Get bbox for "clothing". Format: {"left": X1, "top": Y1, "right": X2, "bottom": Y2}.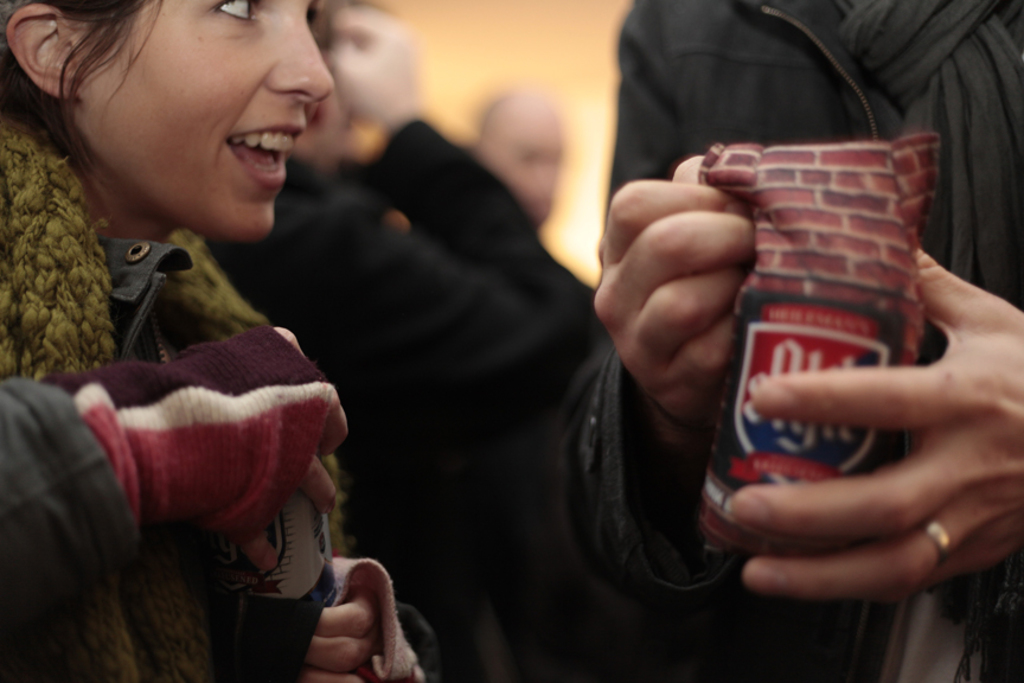
{"left": 5, "top": 171, "right": 386, "bottom": 630}.
